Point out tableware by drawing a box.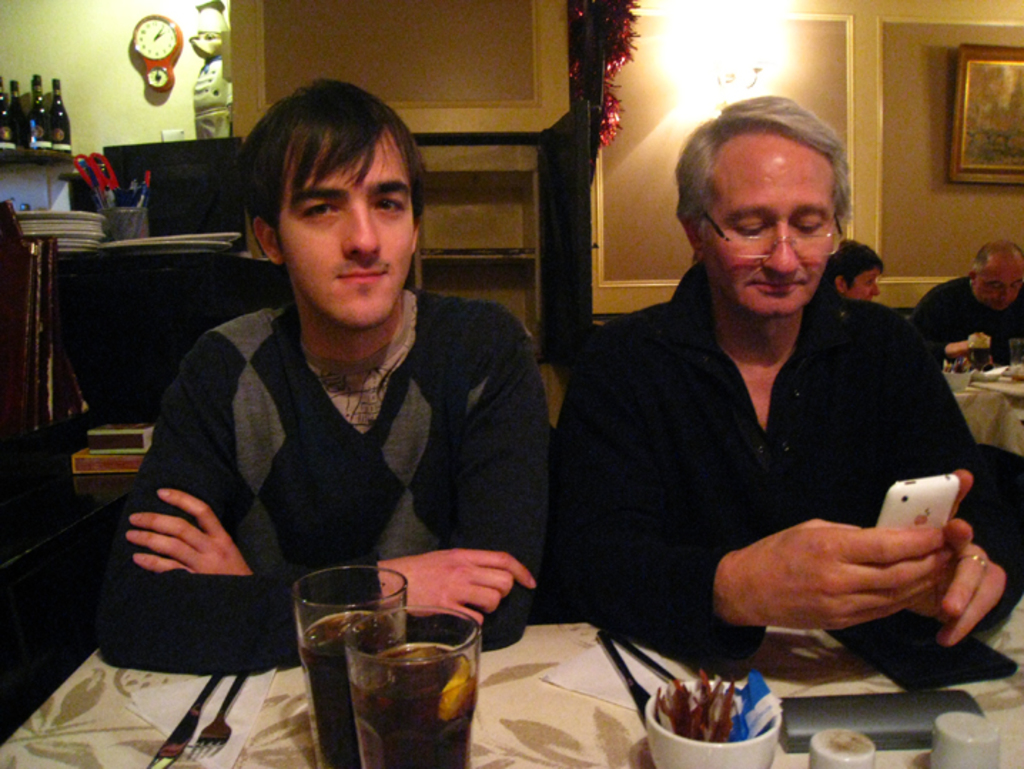
crop(968, 328, 995, 378).
